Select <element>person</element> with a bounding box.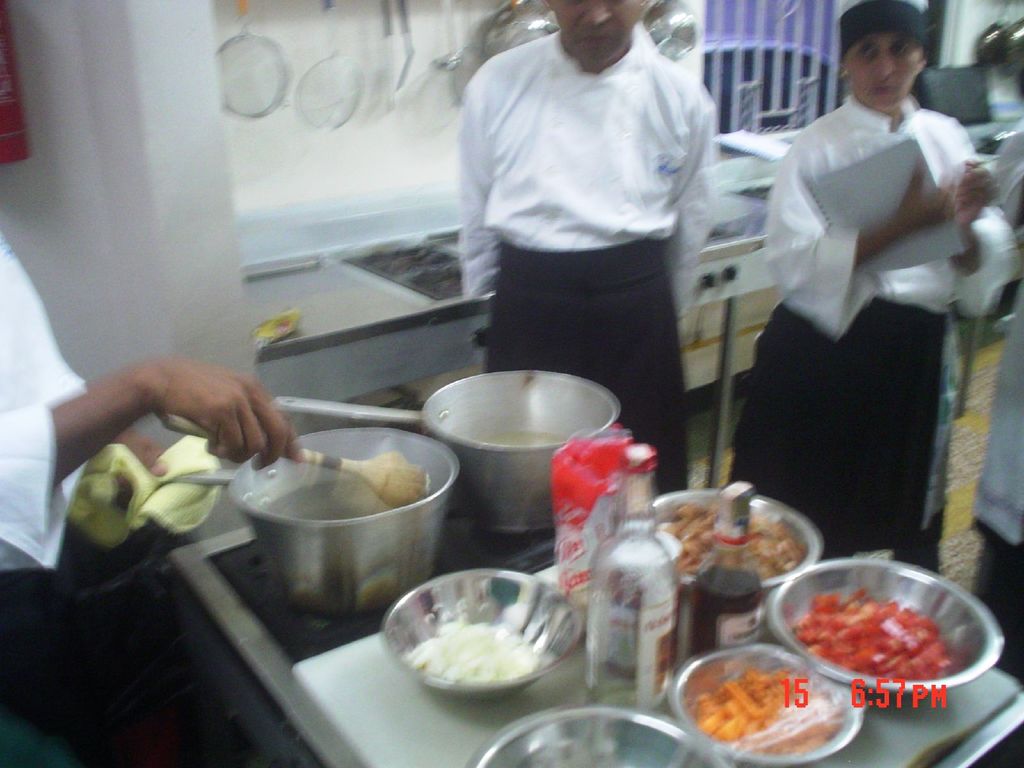
[x1=459, y1=1, x2=717, y2=477].
